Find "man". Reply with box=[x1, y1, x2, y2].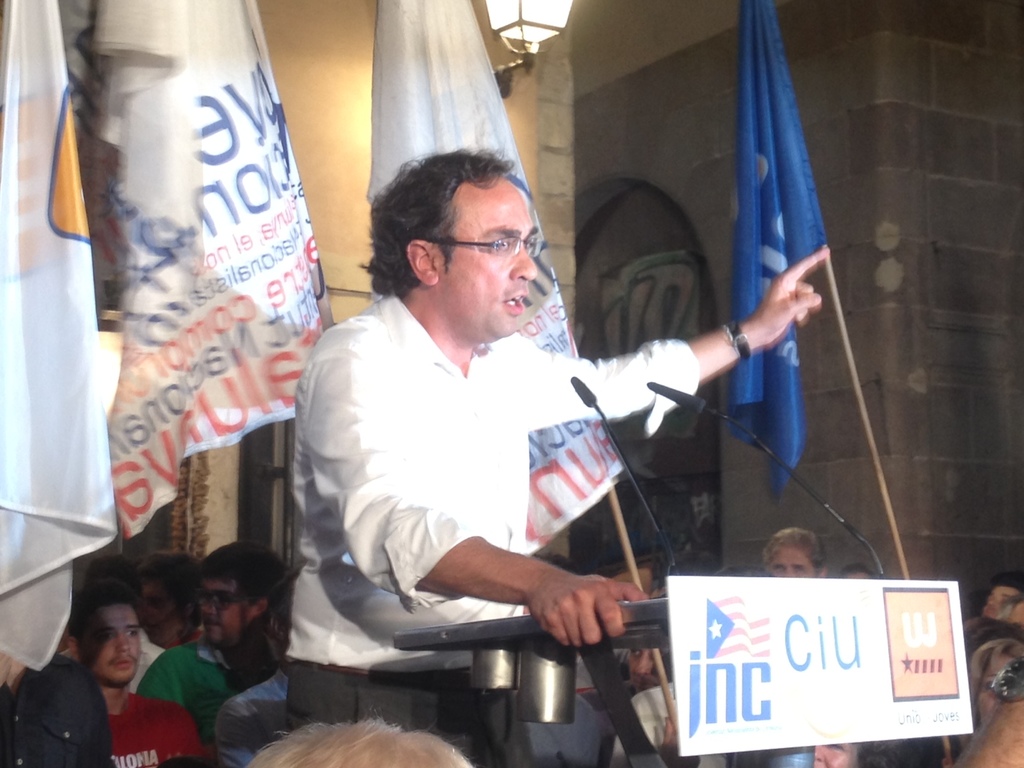
box=[212, 570, 308, 767].
